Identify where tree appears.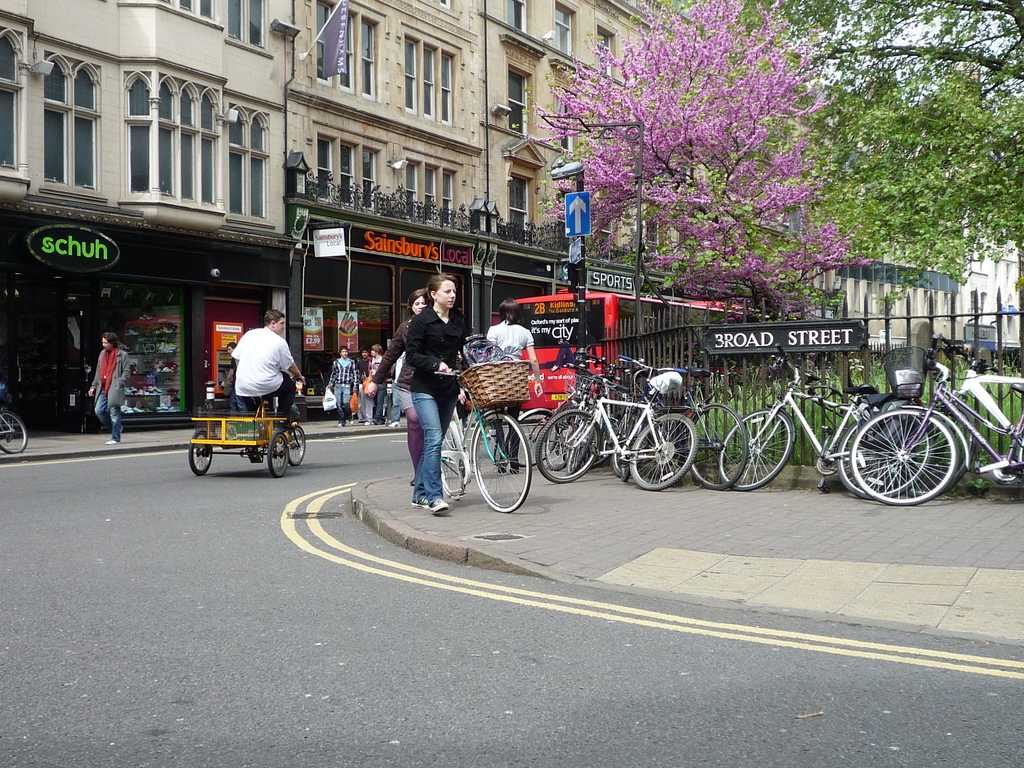
Appears at select_region(652, 0, 1023, 320).
